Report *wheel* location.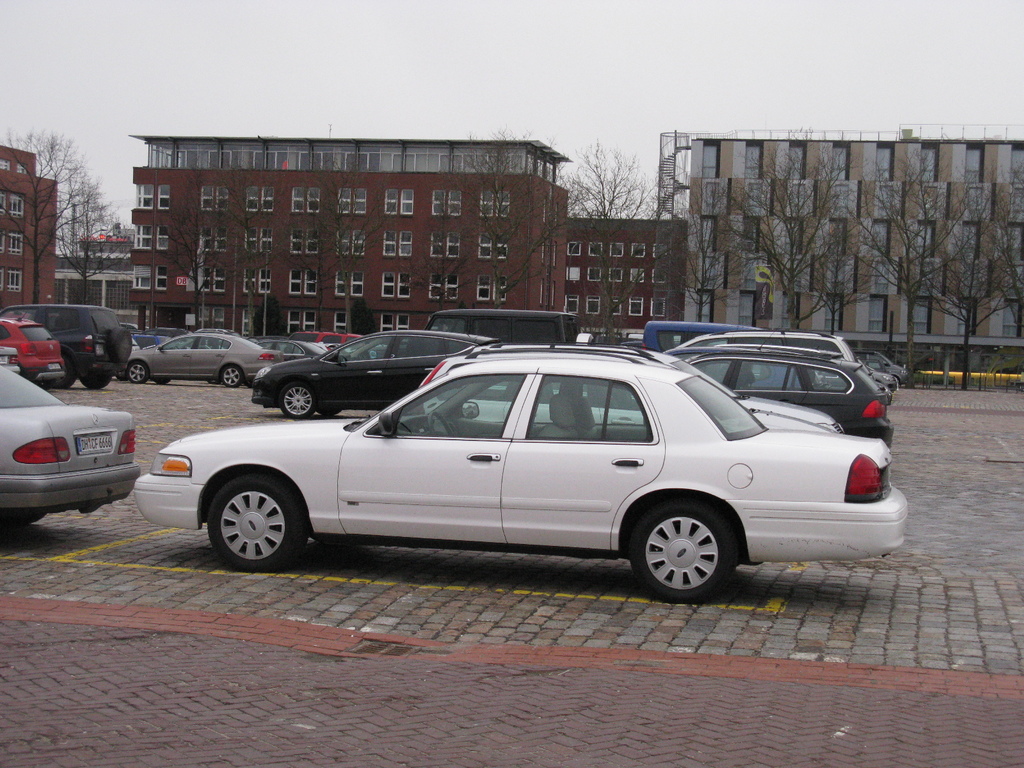
Report: bbox(107, 326, 132, 362).
